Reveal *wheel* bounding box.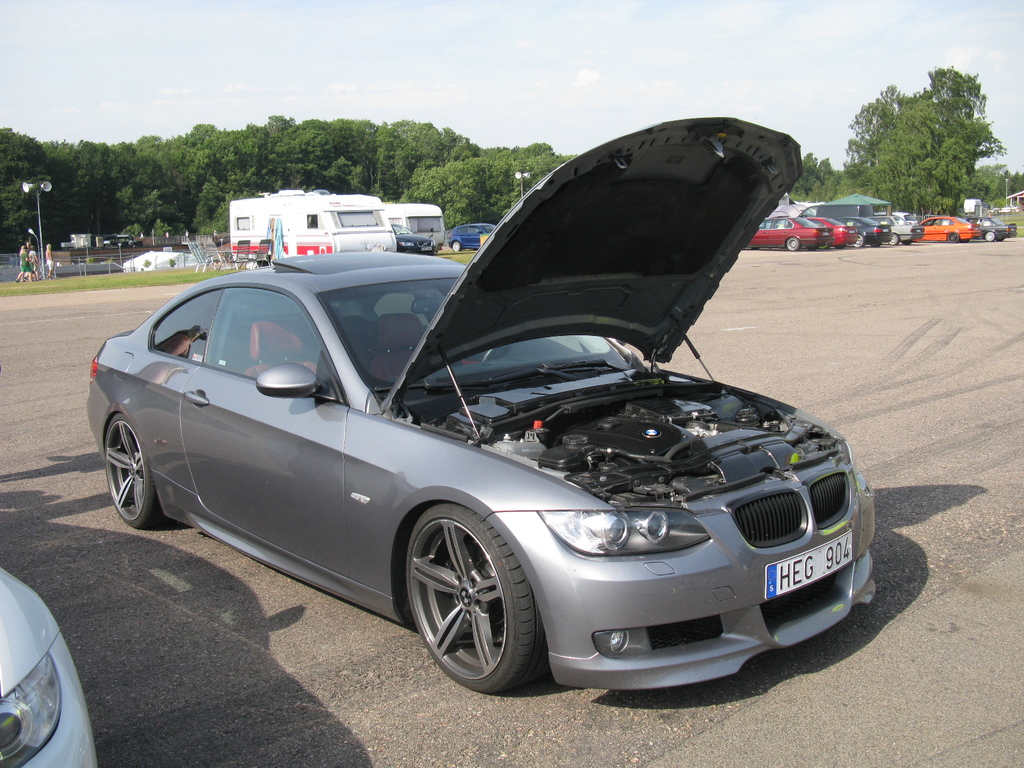
Revealed: <region>984, 231, 996, 242</region>.
